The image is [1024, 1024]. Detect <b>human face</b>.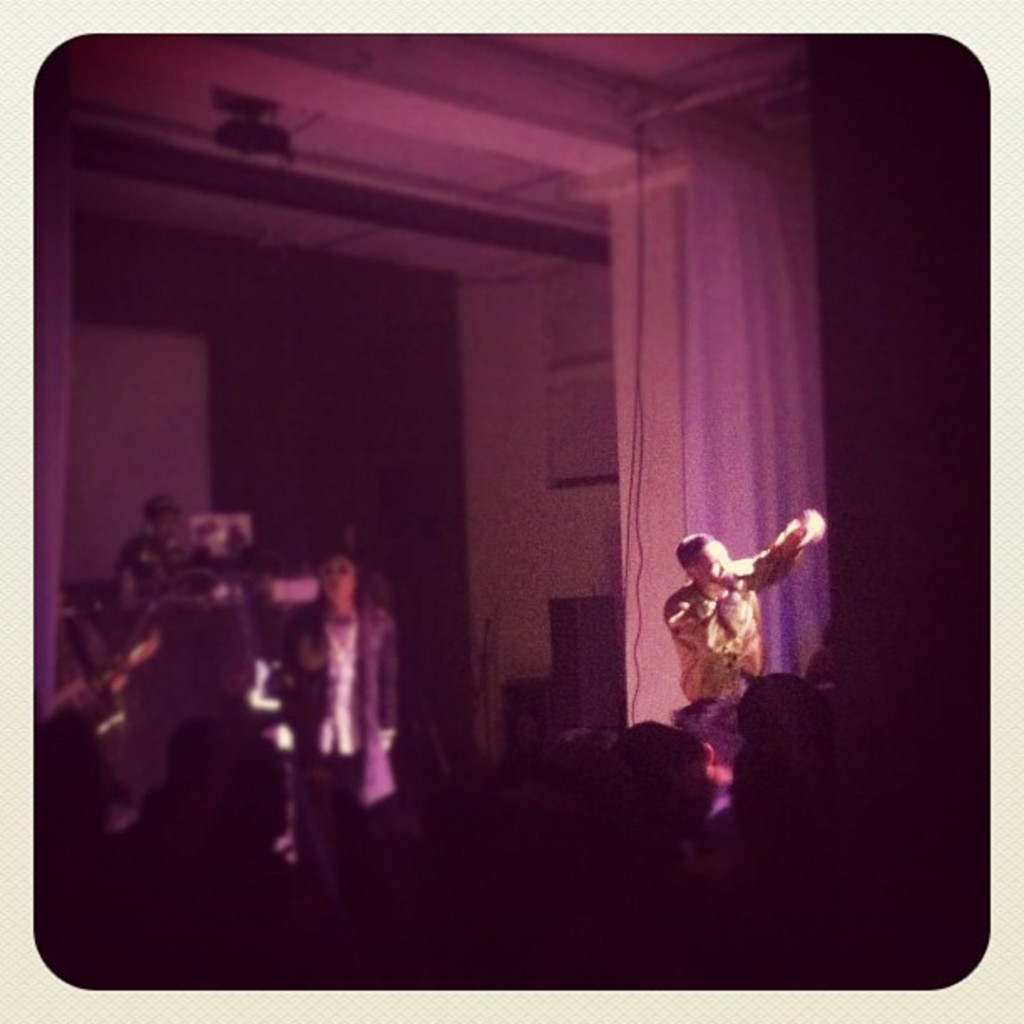
Detection: (693, 539, 735, 586).
